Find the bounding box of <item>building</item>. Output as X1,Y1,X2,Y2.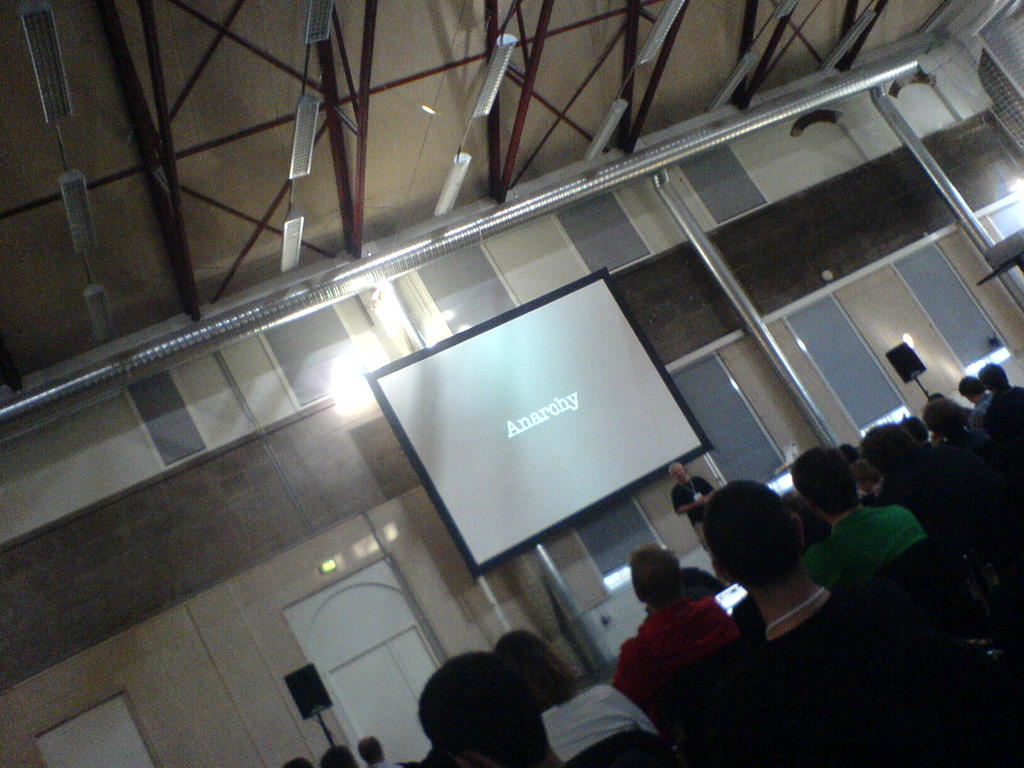
0,0,1023,767.
